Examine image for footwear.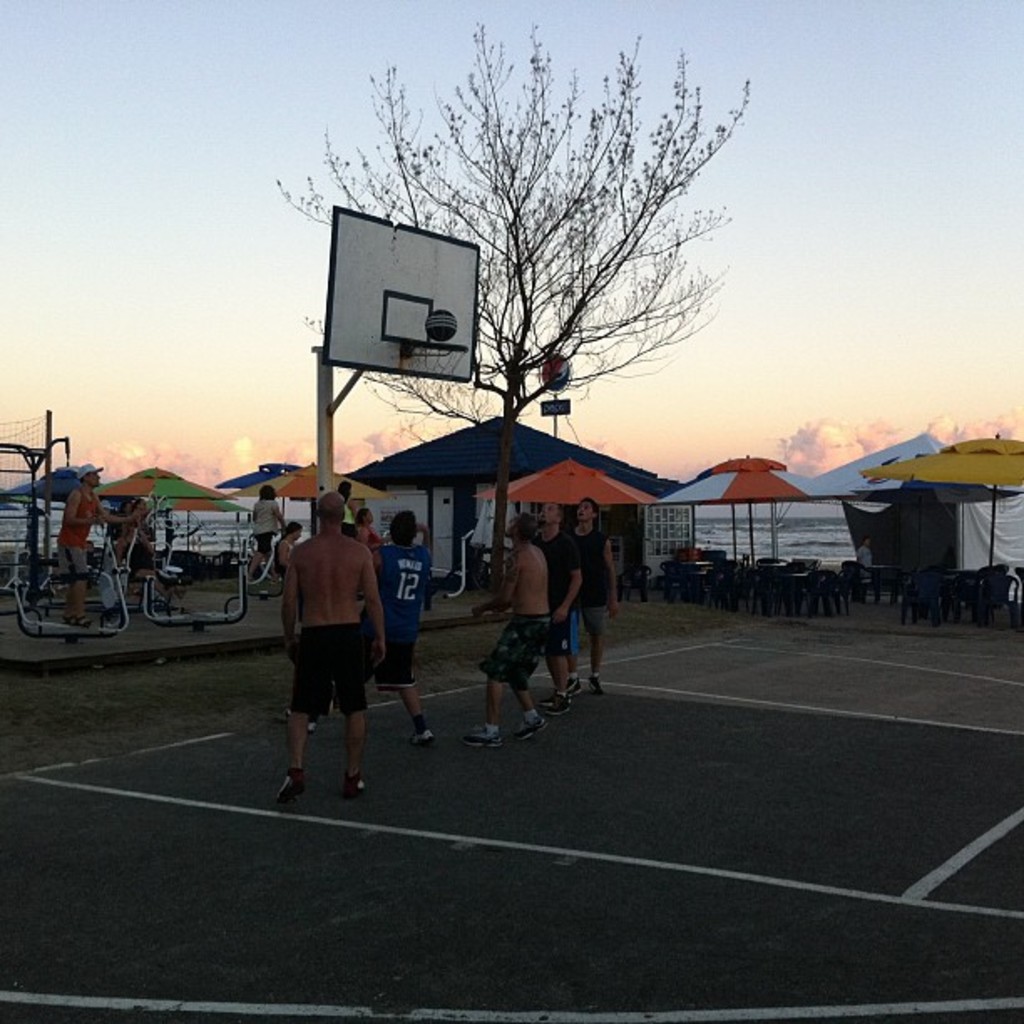
Examination result: [289,701,315,726].
